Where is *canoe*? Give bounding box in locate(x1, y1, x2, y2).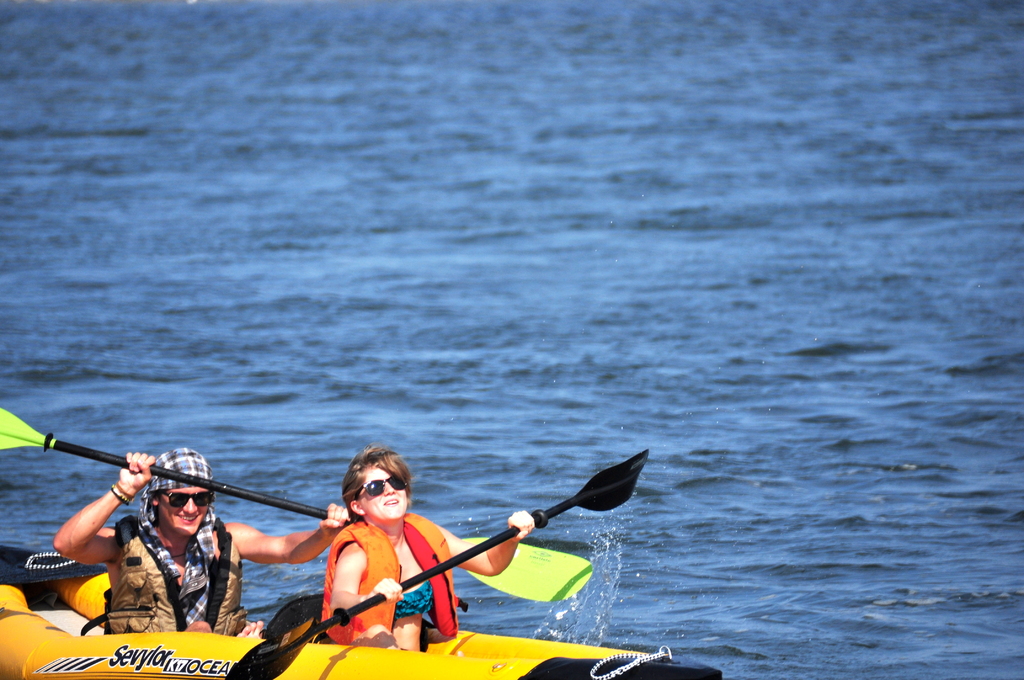
locate(0, 544, 717, 679).
